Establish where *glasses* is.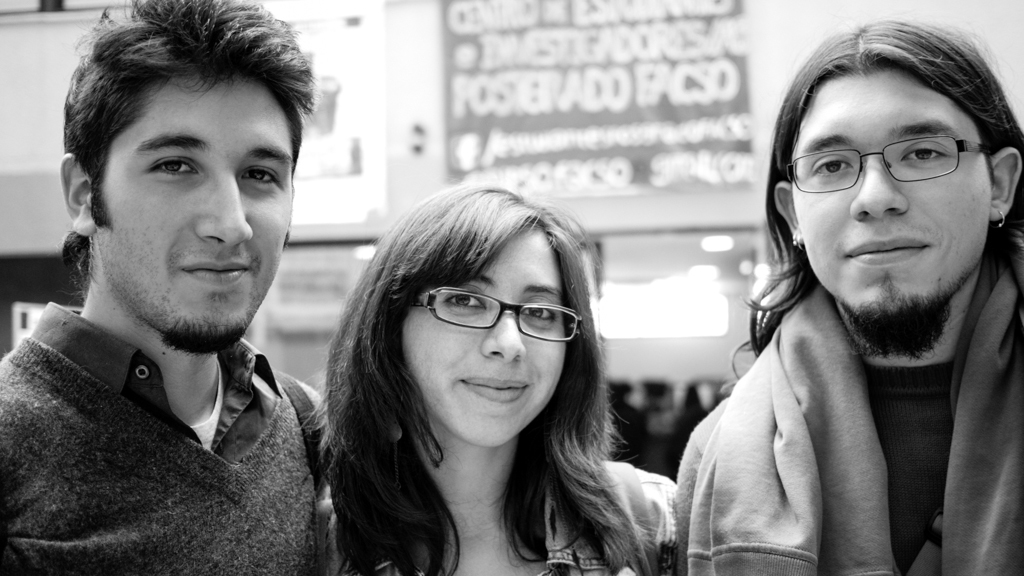
Established at region(789, 136, 989, 192).
